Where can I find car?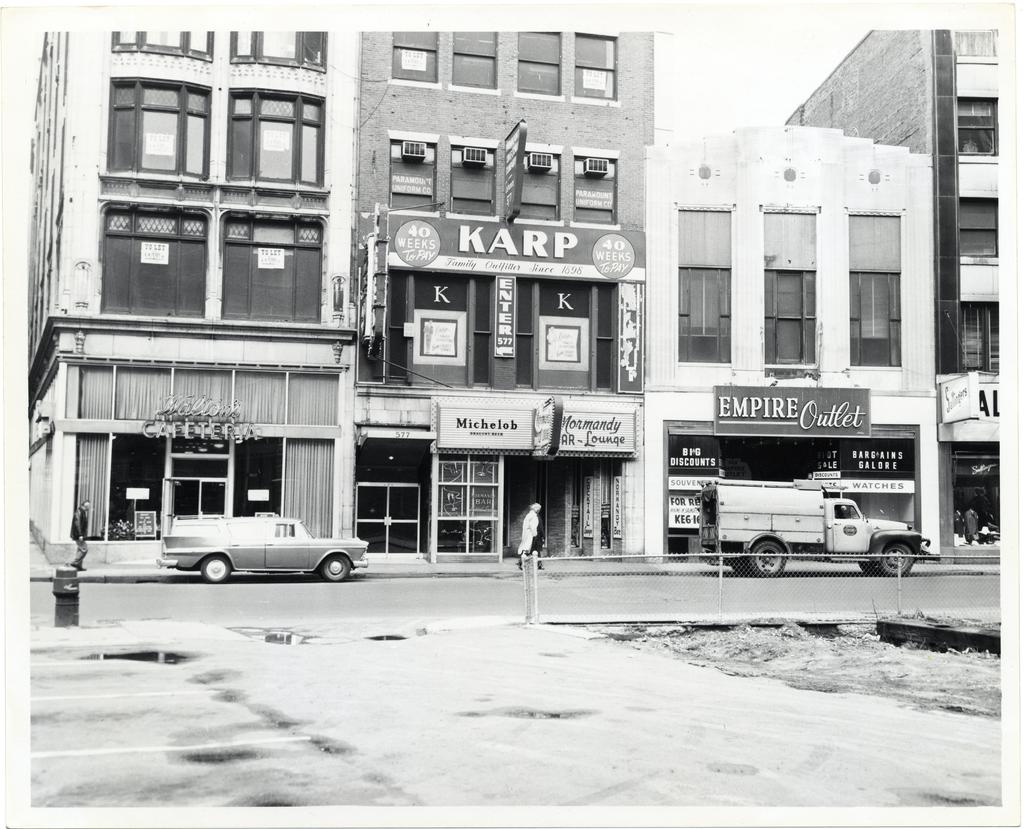
You can find it at bbox=[156, 507, 366, 581].
